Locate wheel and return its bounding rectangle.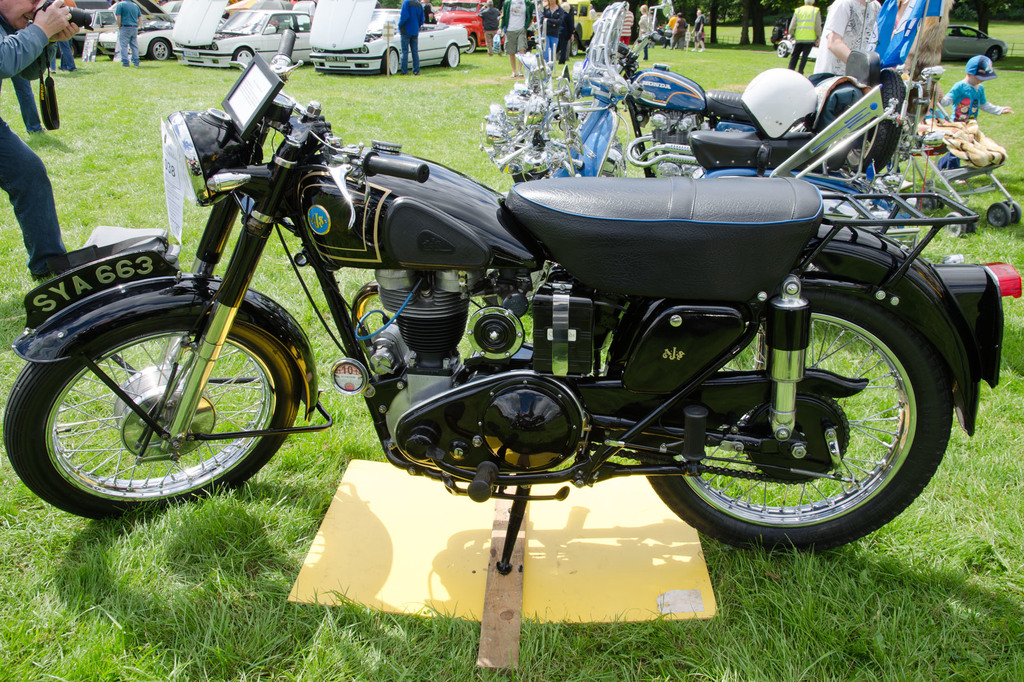
x1=568 y1=38 x2=577 y2=56.
